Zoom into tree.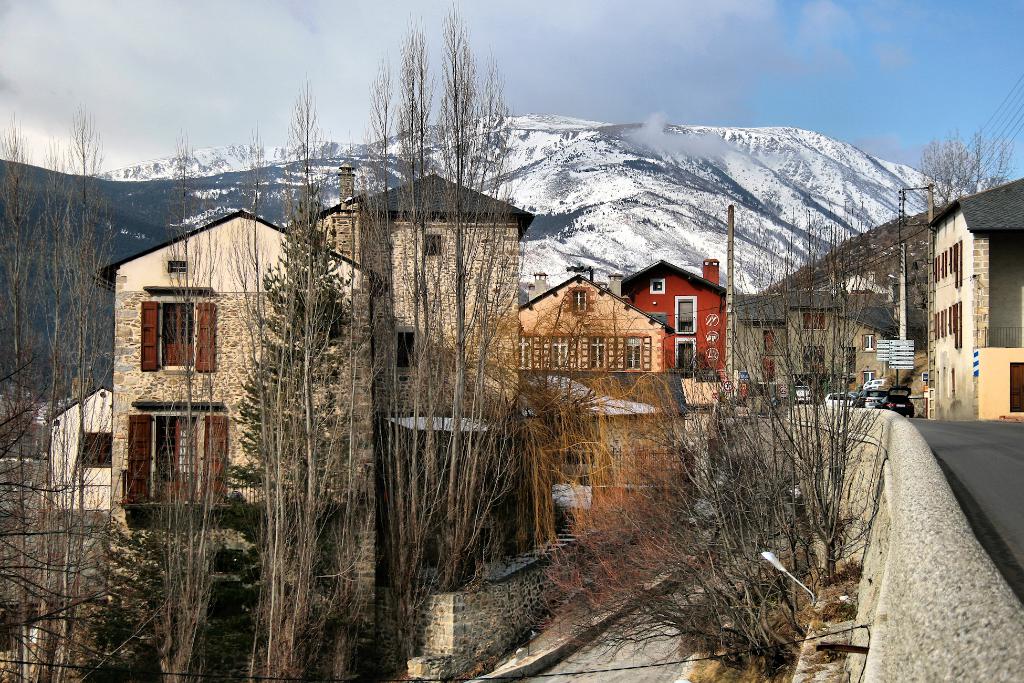
Zoom target: 920 120 1012 213.
